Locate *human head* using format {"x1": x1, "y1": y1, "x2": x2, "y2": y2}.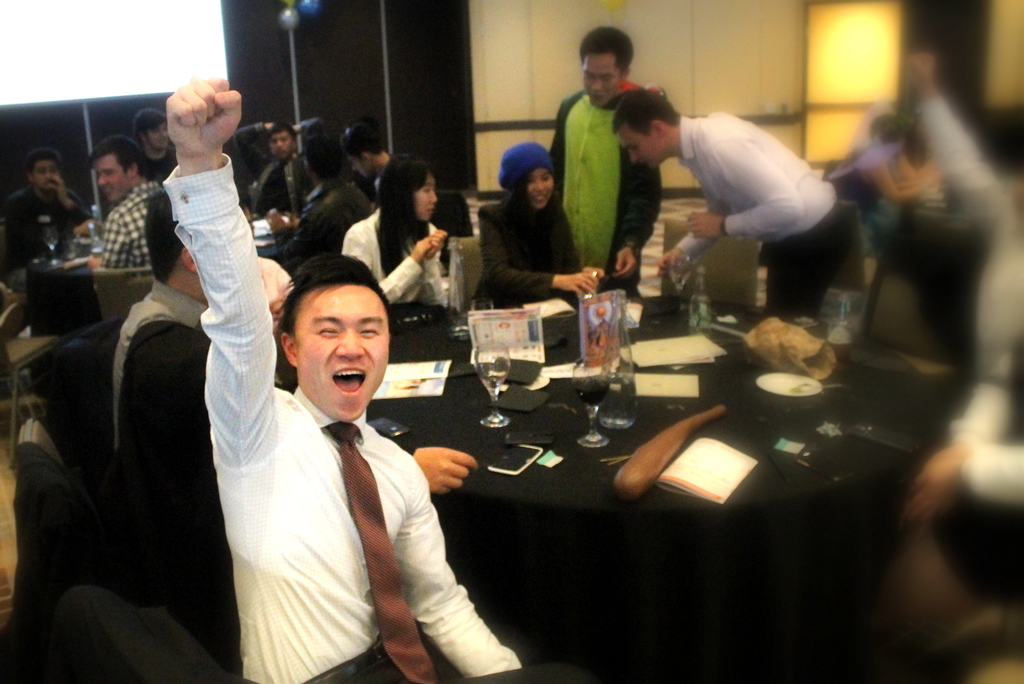
{"x1": 269, "y1": 126, "x2": 294, "y2": 159}.
